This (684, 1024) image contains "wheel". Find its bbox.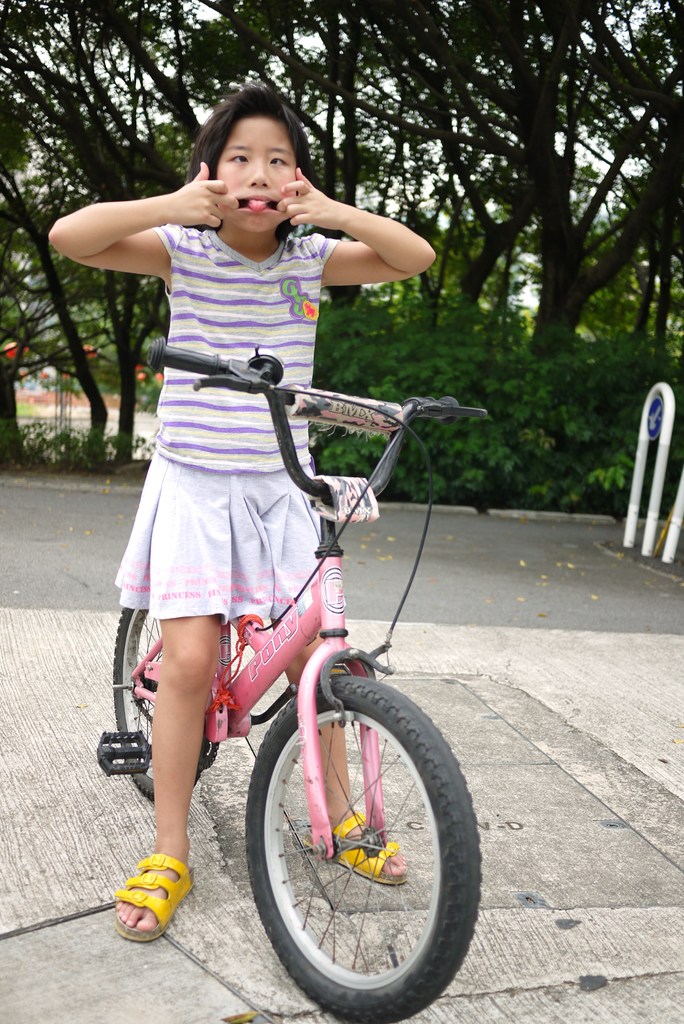
box(182, 632, 462, 1006).
